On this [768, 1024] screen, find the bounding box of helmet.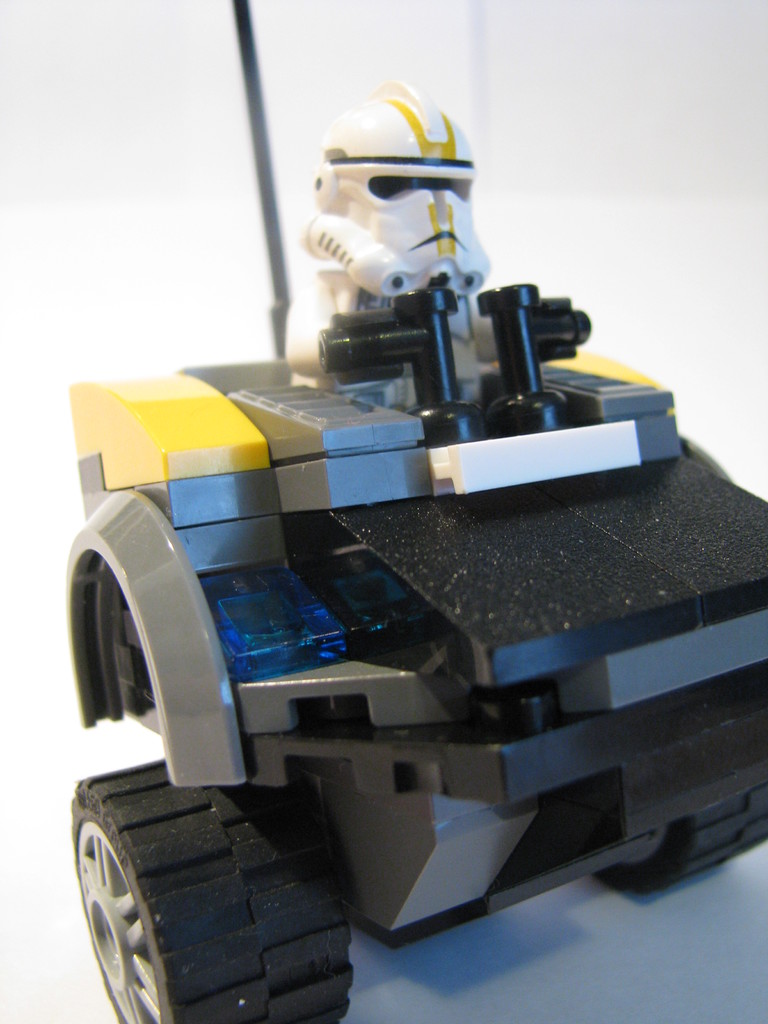
Bounding box: <region>308, 71, 493, 294</region>.
